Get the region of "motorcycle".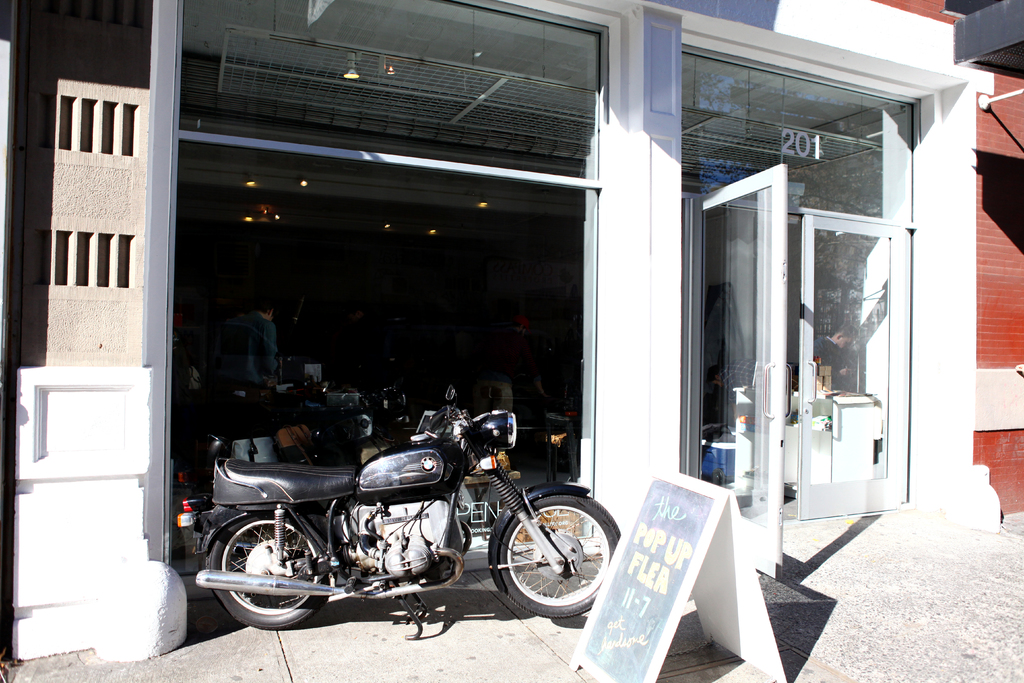
(195,388,633,649).
